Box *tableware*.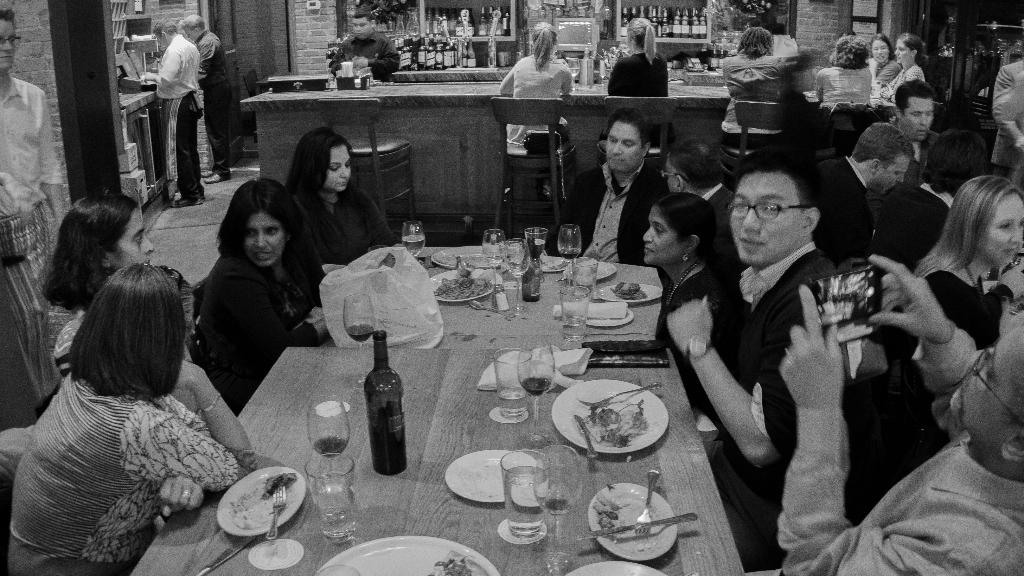
rect(576, 515, 698, 539).
